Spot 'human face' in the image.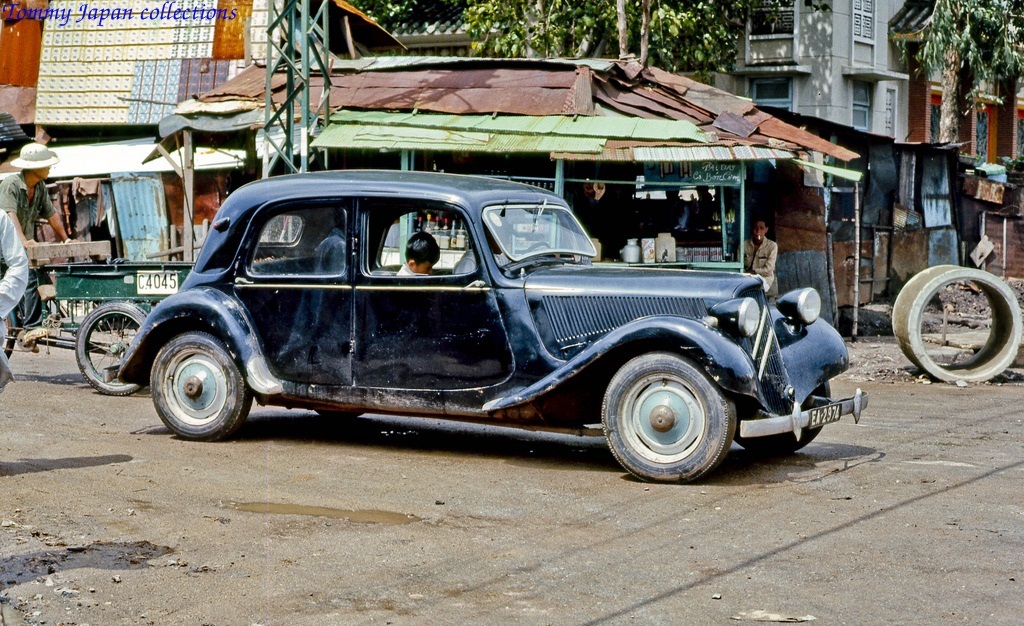
'human face' found at (x1=422, y1=259, x2=438, y2=274).
